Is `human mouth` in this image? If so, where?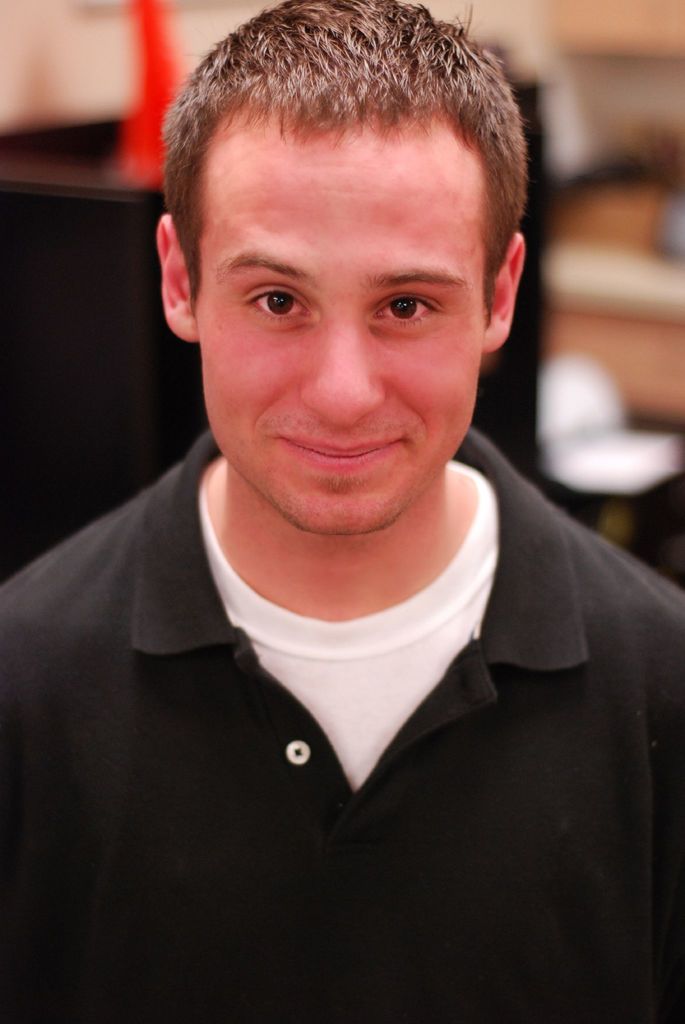
Yes, at [278,432,403,474].
